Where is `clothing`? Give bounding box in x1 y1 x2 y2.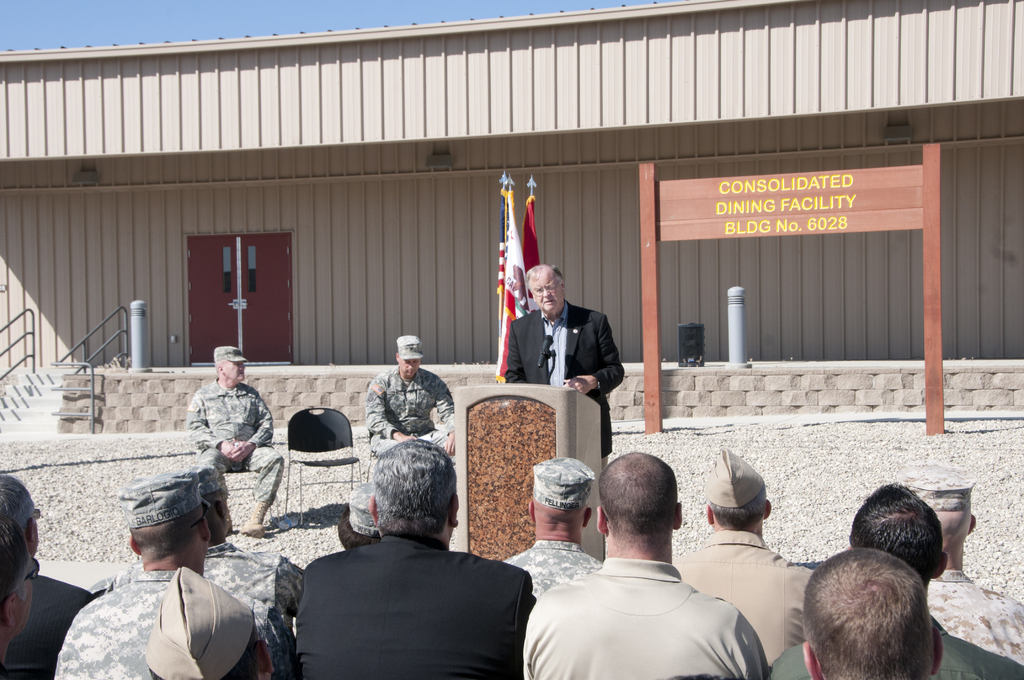
53 570 299 679.
